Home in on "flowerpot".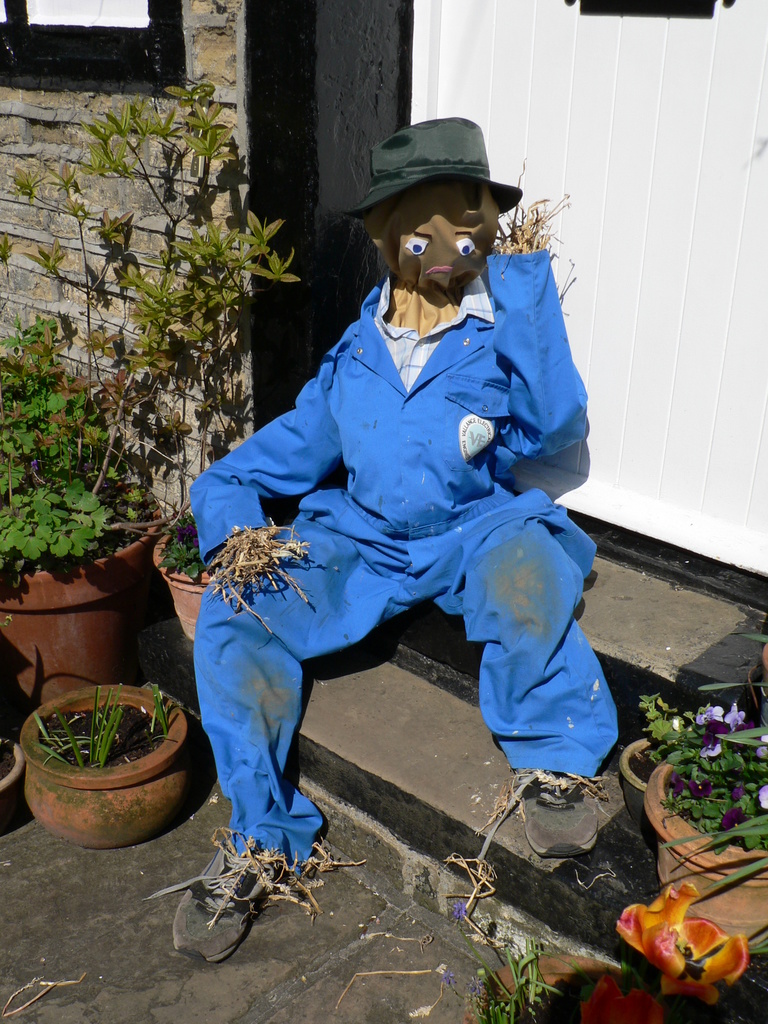
Homed in at 0,476,163,735.
